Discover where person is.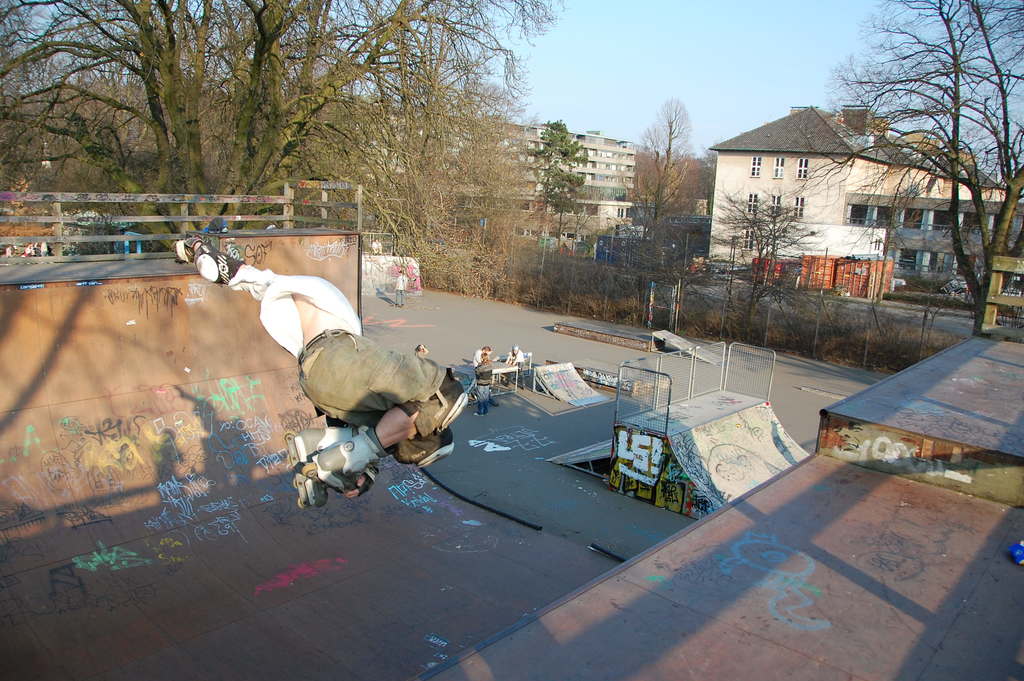
Discovered at [172, 236, 470, 501].
